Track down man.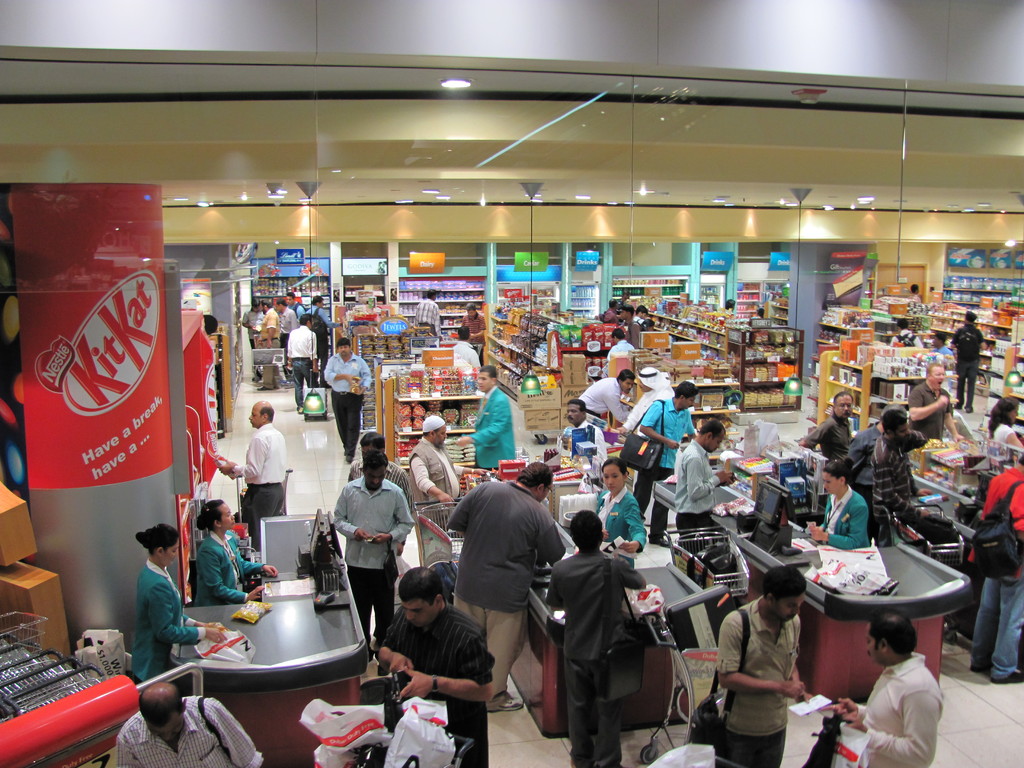
Tracked to locate(564, 397, 610, 491).
